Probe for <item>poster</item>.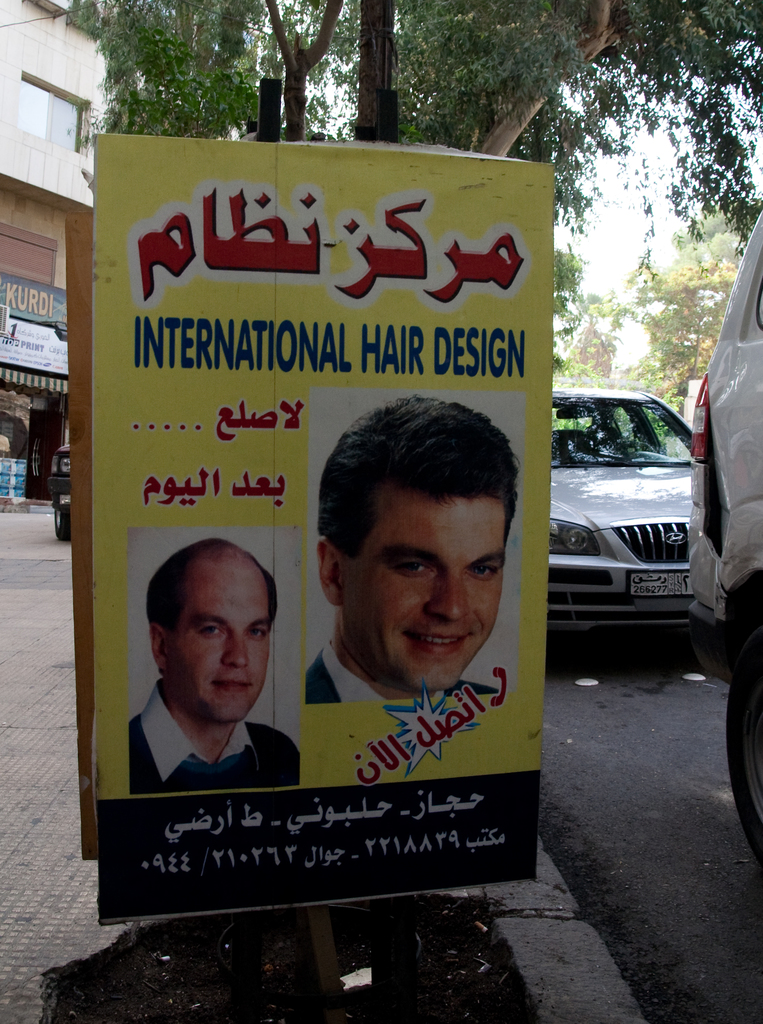
Probe result: pyautogui.locateOnScreen(0, 323, 67, 375).
